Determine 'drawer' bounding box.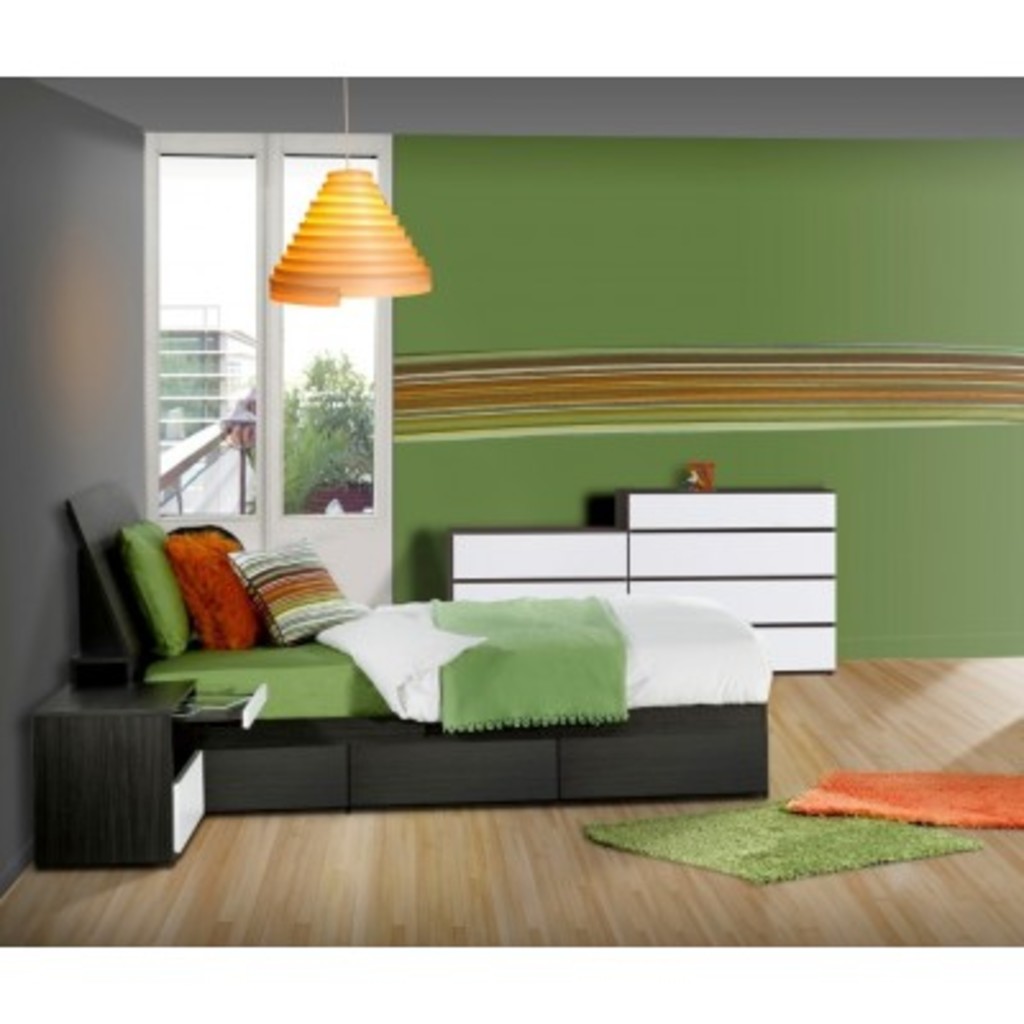
Determined: bbox=[748, 620, 840, 676].
